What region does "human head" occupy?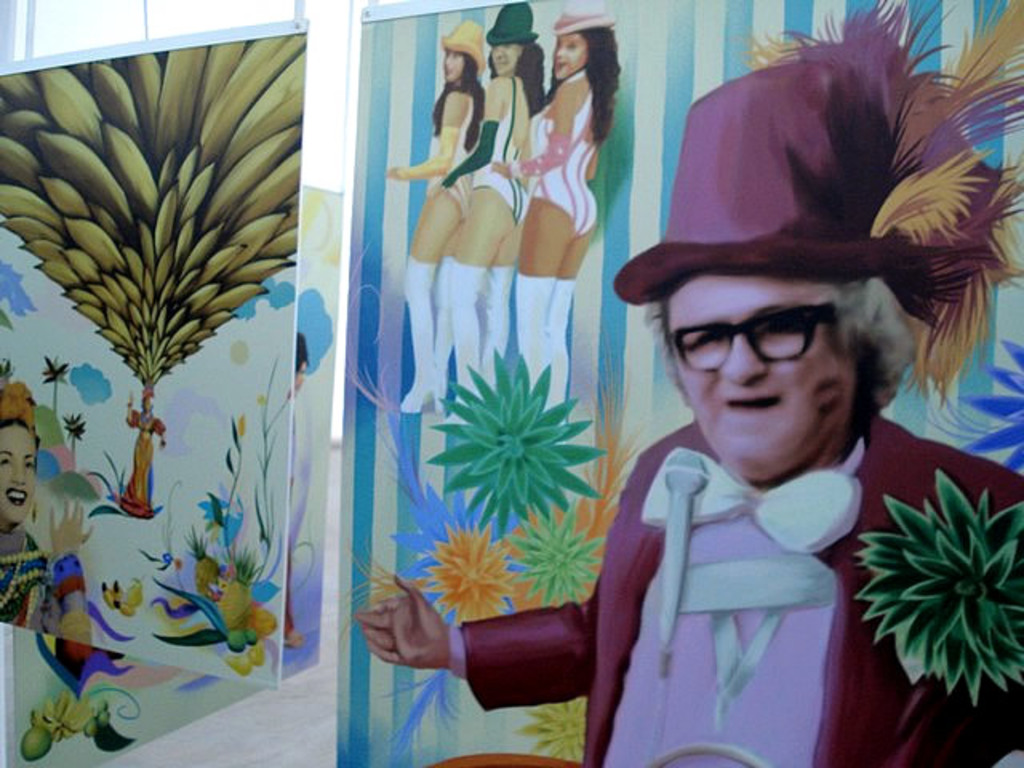
{"left": 552, "top": 5, "right": 619, "bottom": 82}.
